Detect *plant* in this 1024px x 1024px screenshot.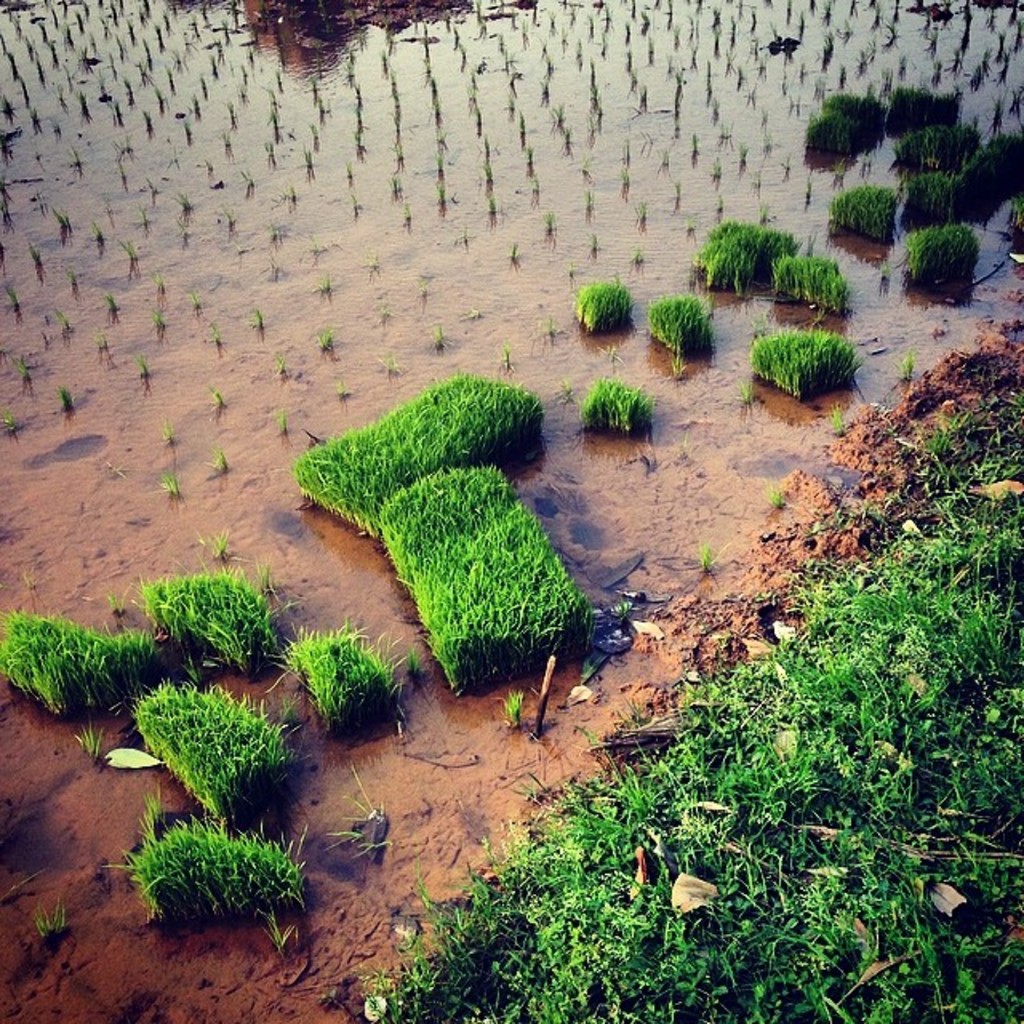
Detection: select_region(882, 112, 998, 174).
